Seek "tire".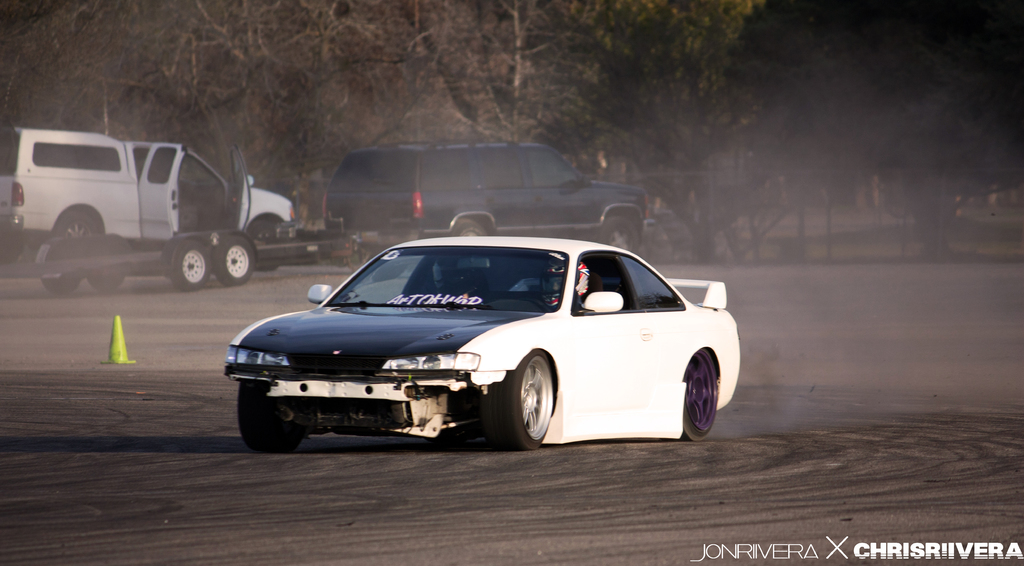
x1=452 y1=217 x2=491 y2=237.
